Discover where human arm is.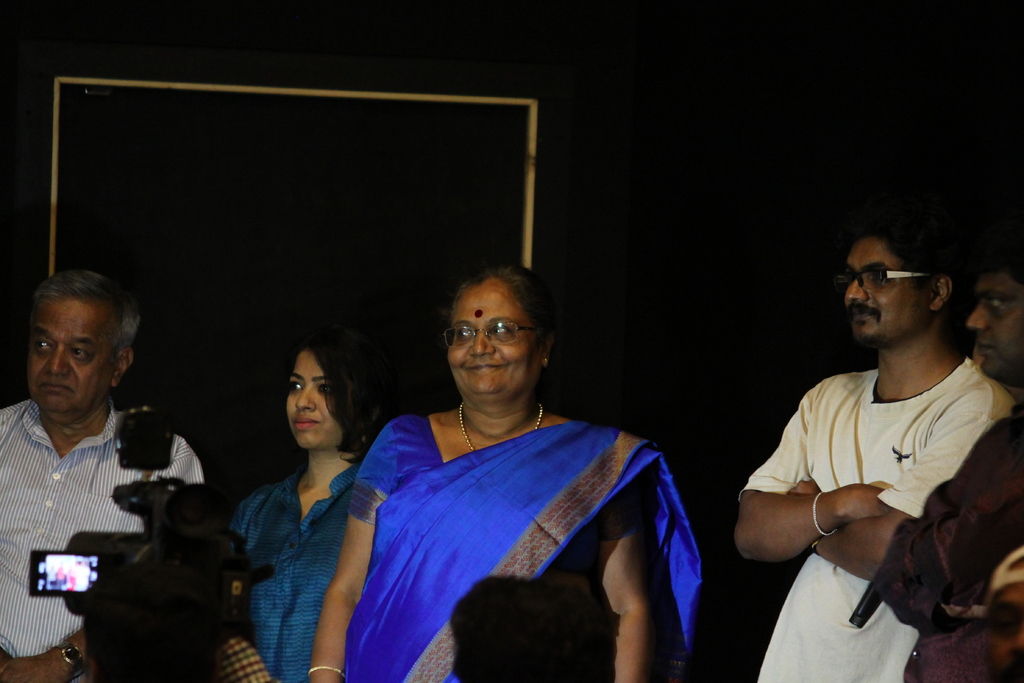
Discovered at crop(874, 408, 1023, 620).
